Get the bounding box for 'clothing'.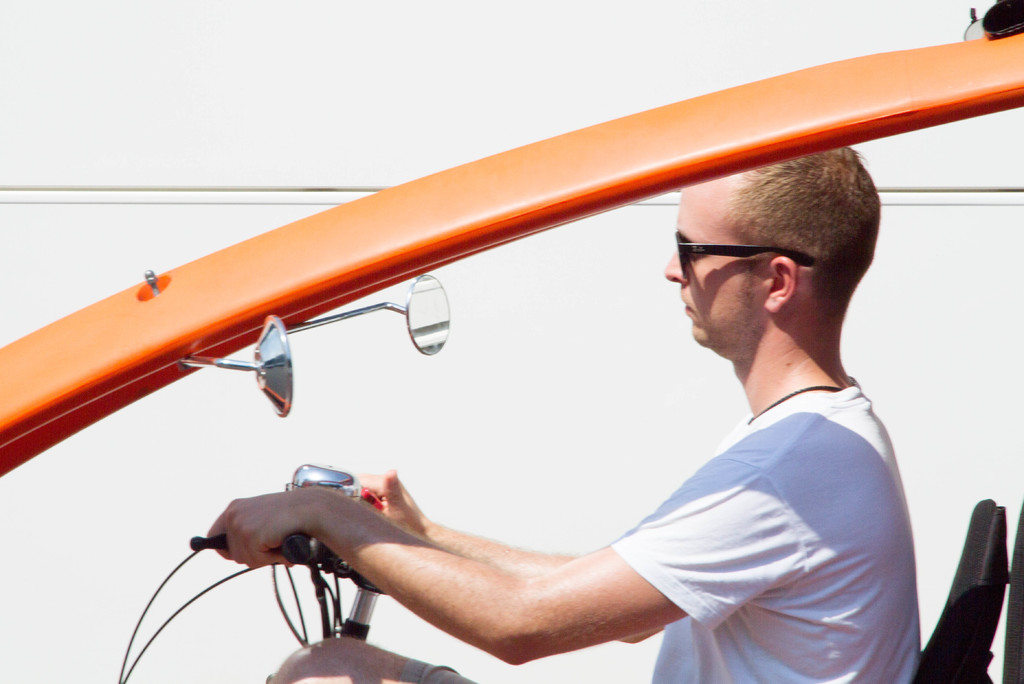
[400,288,929,650].
